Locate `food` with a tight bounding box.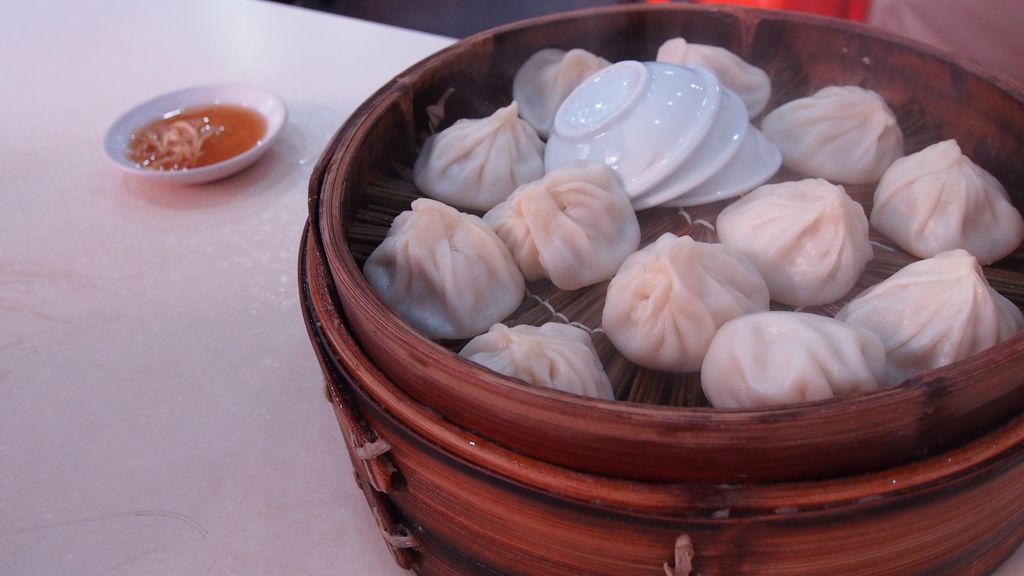
(x1=714, y1=177, x2=876, y2=308).
